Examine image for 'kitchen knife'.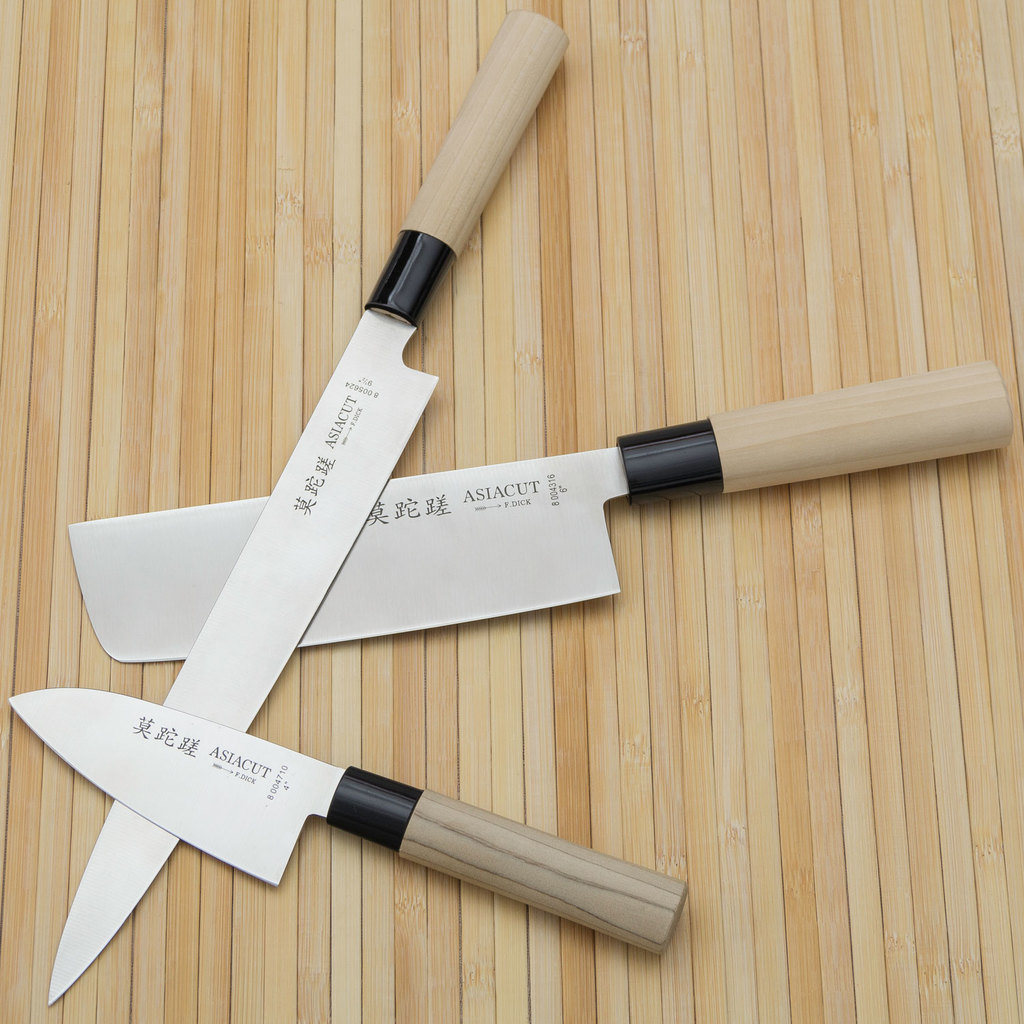
Examination result: (6,680,688,957).
